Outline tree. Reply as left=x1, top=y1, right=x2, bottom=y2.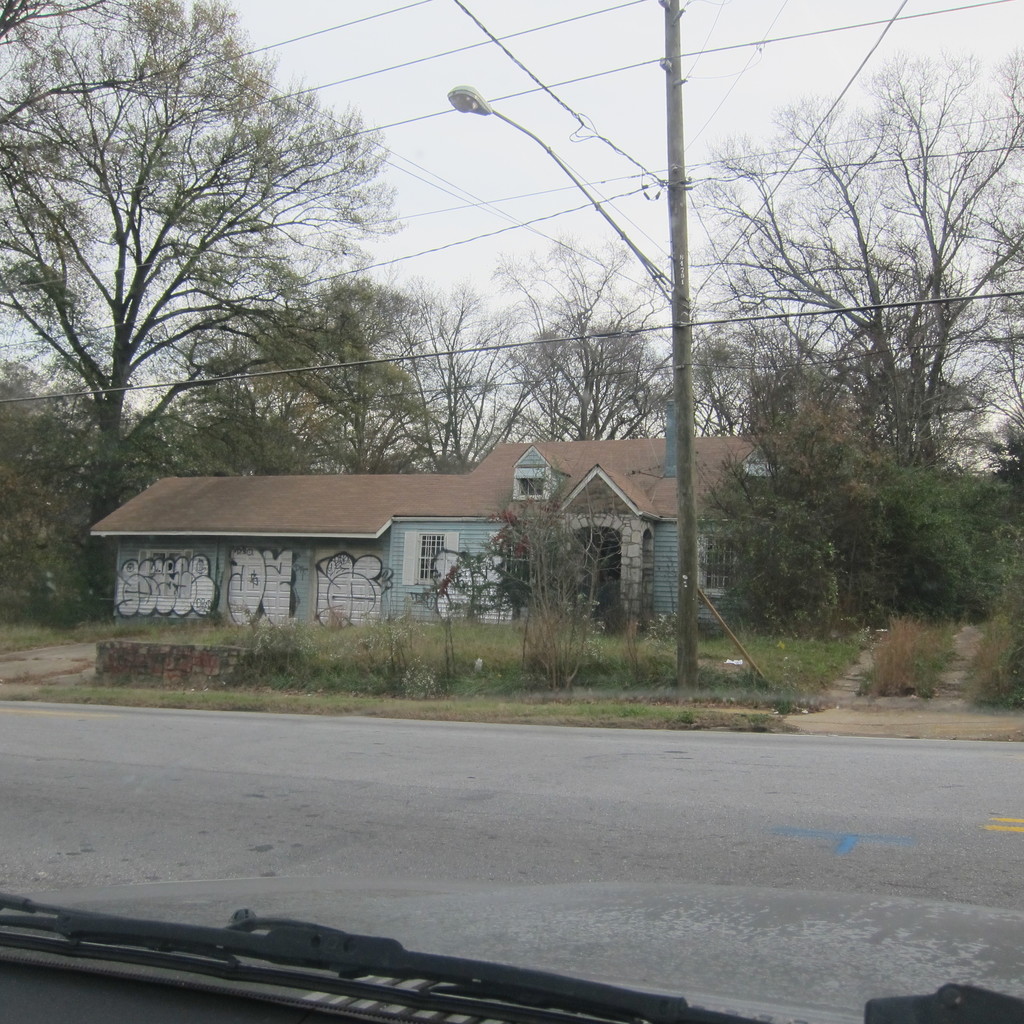
left=0, top=0, right=408, bottom=607.
